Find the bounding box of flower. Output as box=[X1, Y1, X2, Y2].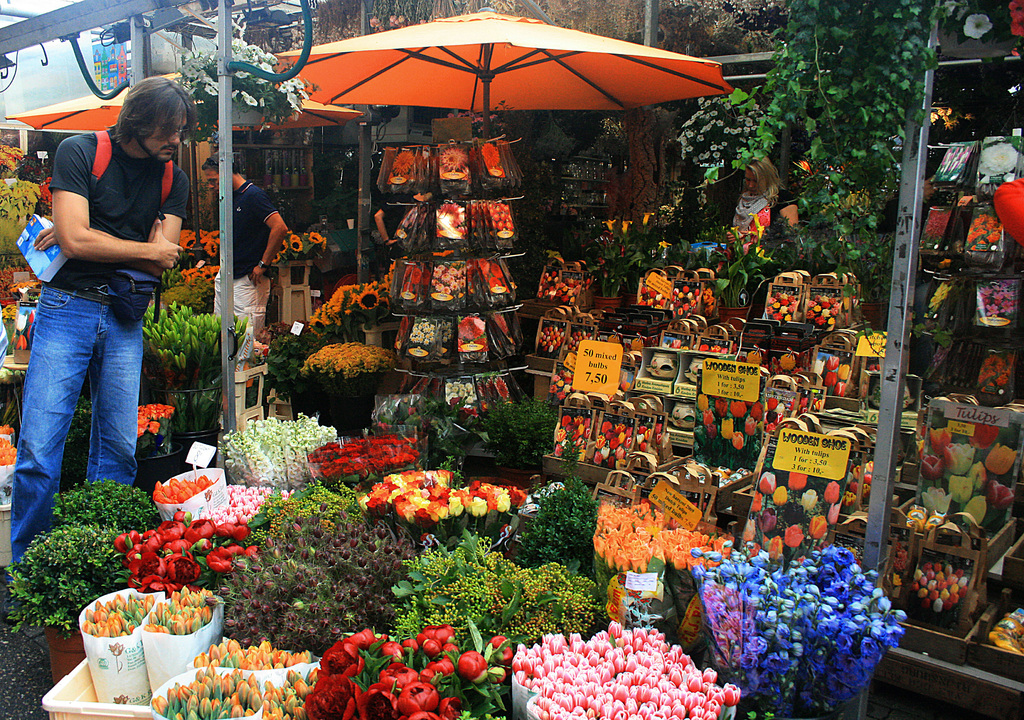
box=[641, 442, 646, 454].
